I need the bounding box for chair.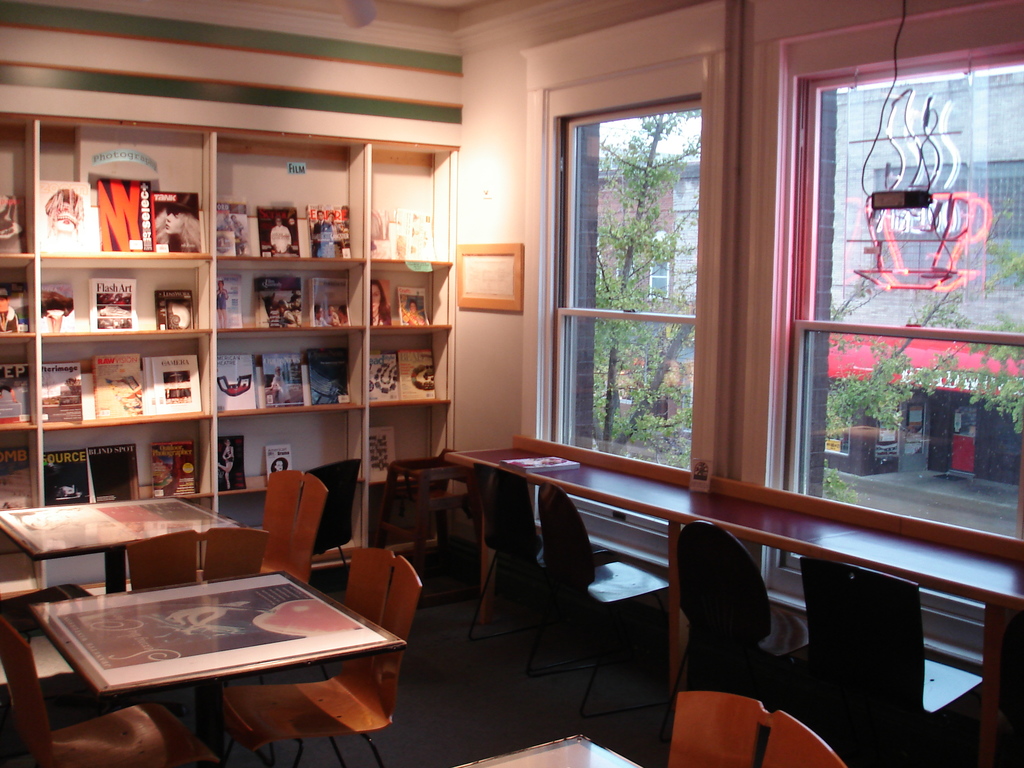
Here it is: (left=649, top=522, right=790, bottom=732).
